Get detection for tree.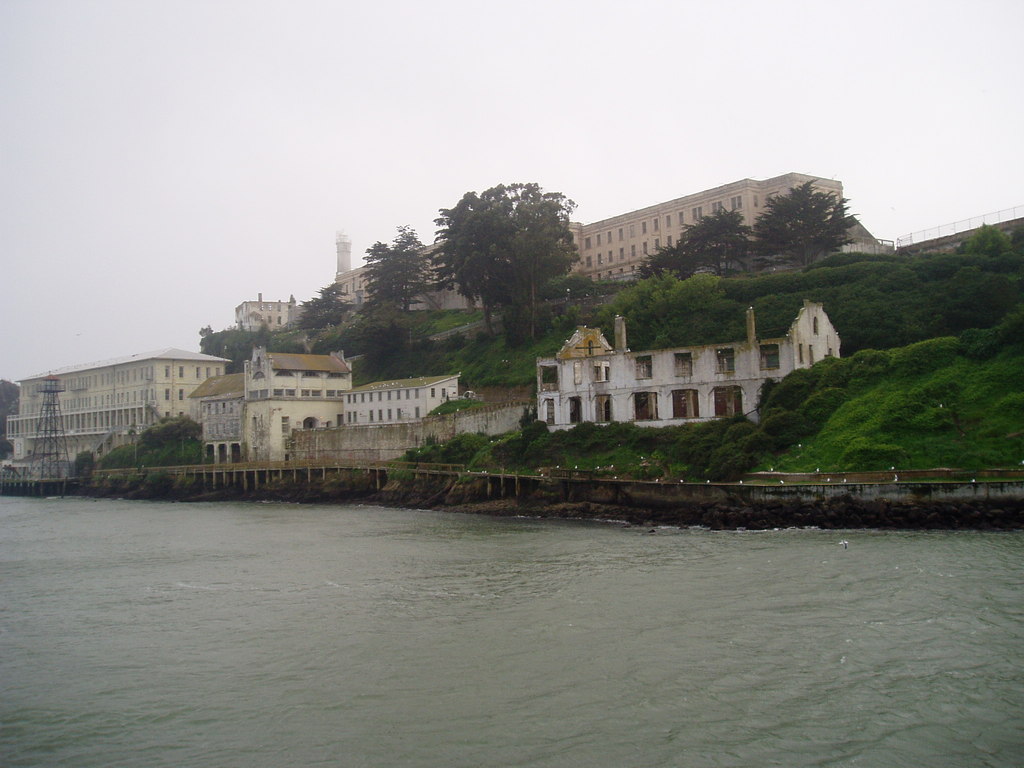
Detection: x1=750, y1=178, x2=854, y2=269.
